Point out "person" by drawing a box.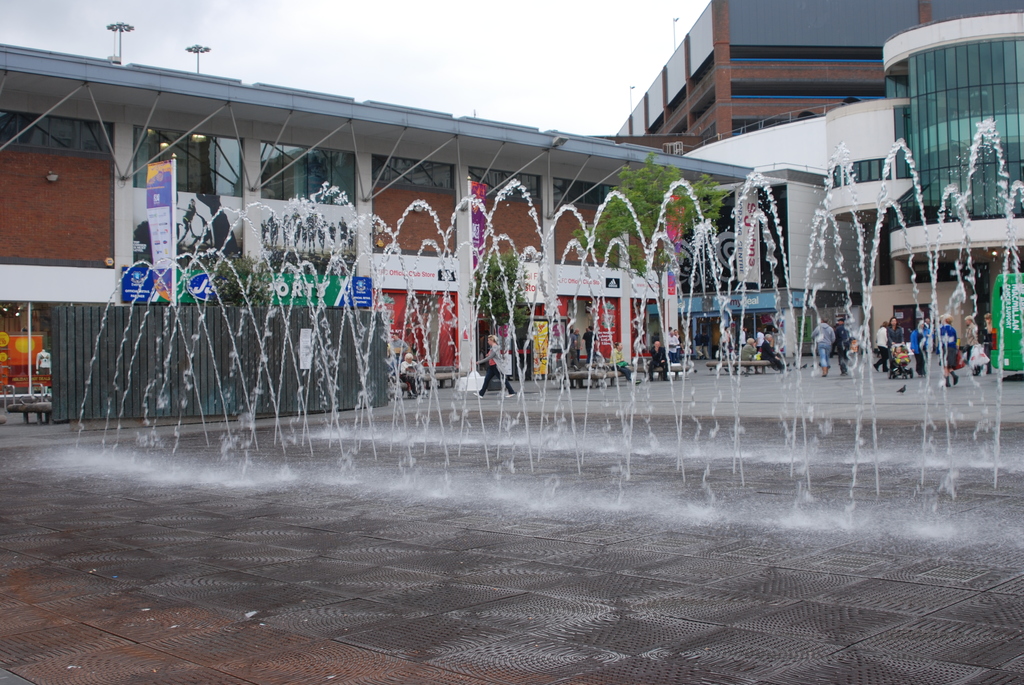
select_region(810, 313, 835, 372).
